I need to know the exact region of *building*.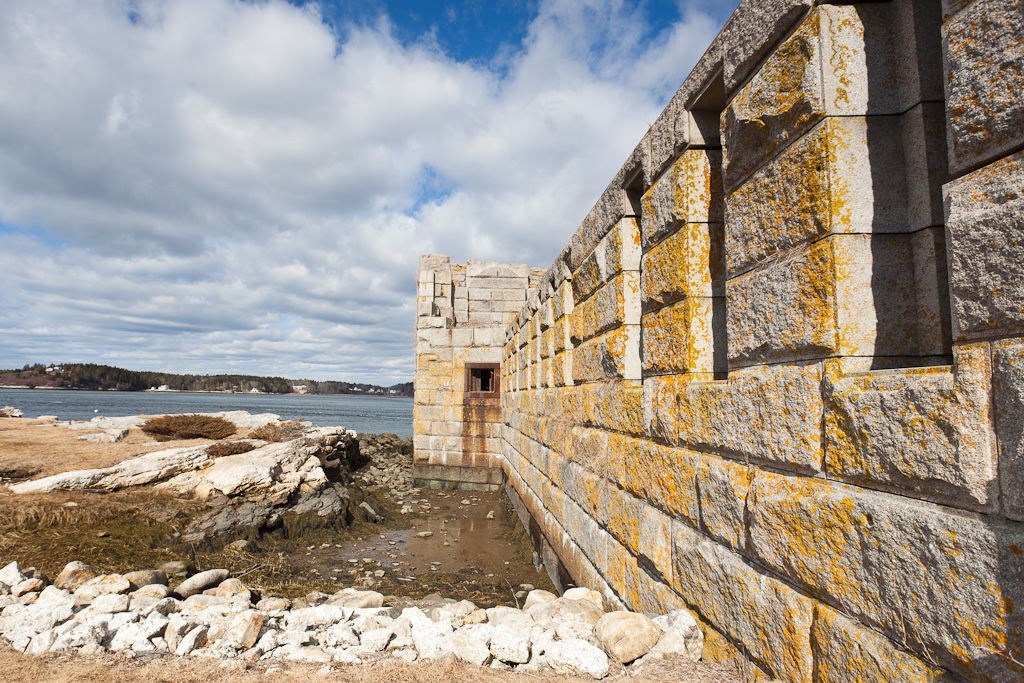
Region: (x1=410, y1=2, x2=1023, y2=682).
